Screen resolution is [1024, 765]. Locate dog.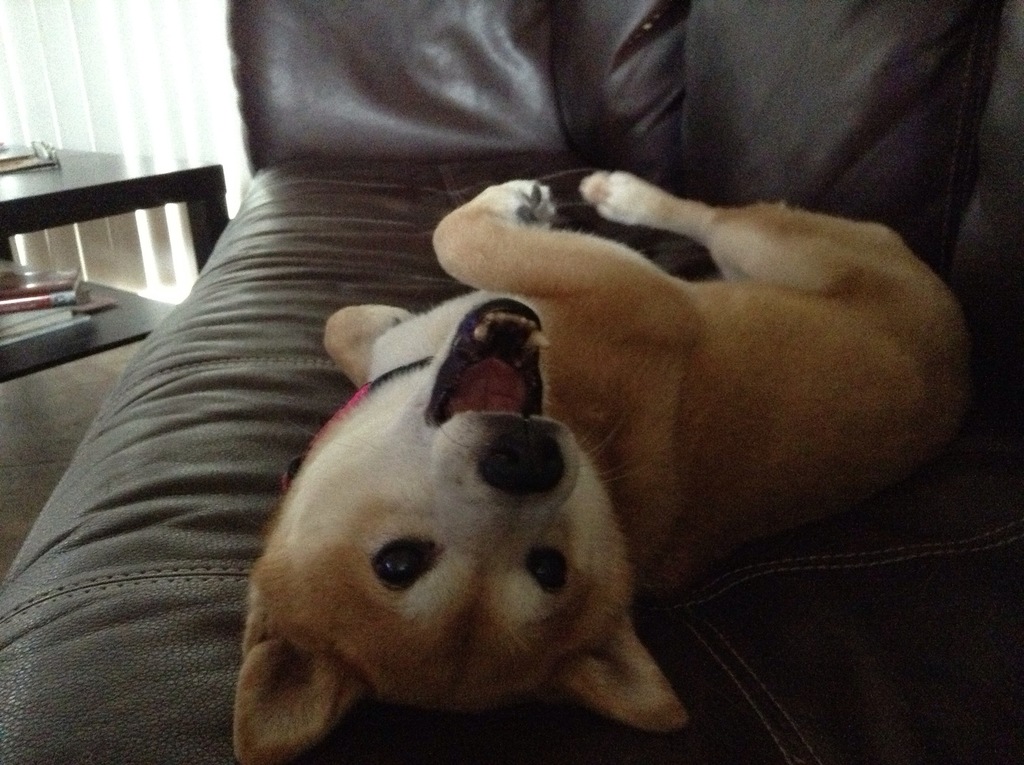
rect(237, 170, 970, 764).
